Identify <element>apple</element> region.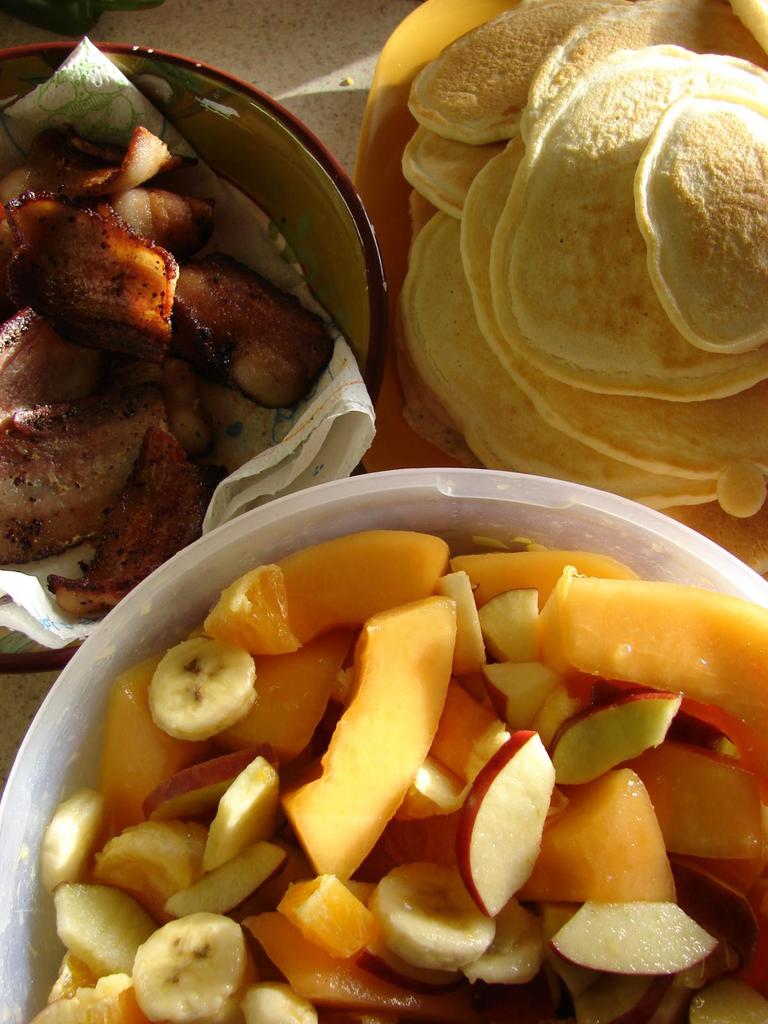
Region: pyautogui.locateOnScreen(477, 589, 541, 666).
